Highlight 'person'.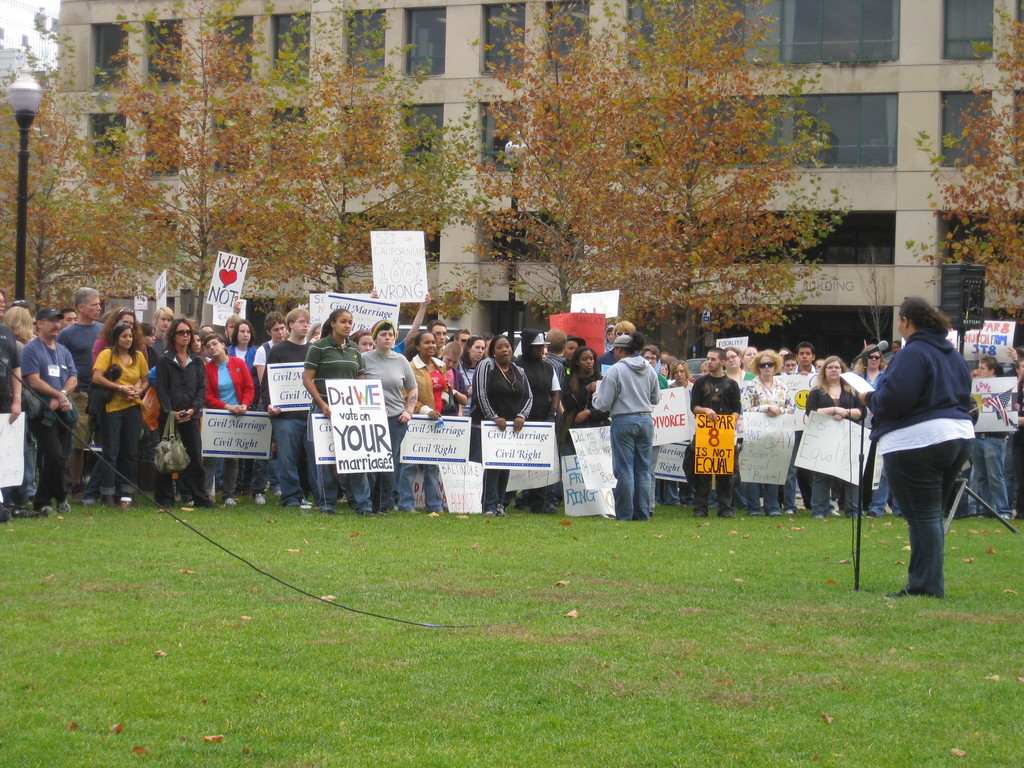
Highlighted region: (19,307,79,516).
